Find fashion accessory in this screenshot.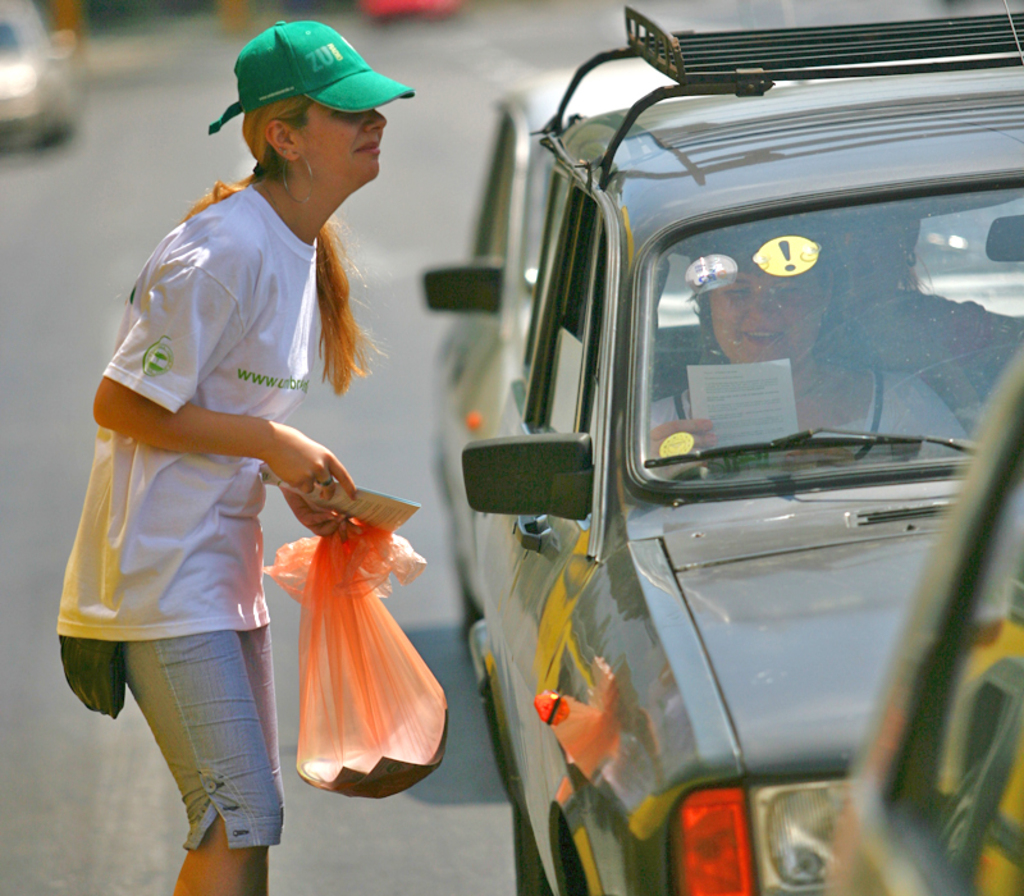
The bounding box for fashion accessory is rect(314, 472, 337, 490).
